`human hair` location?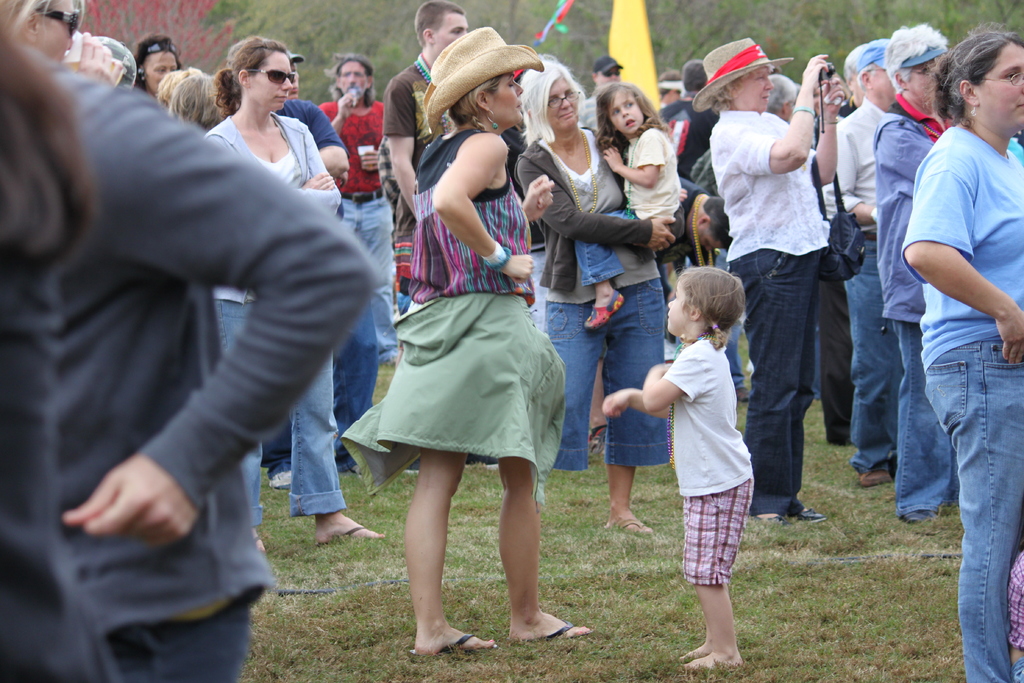
pyautogui.locateOnScreen(710, 63, 774, 115)
